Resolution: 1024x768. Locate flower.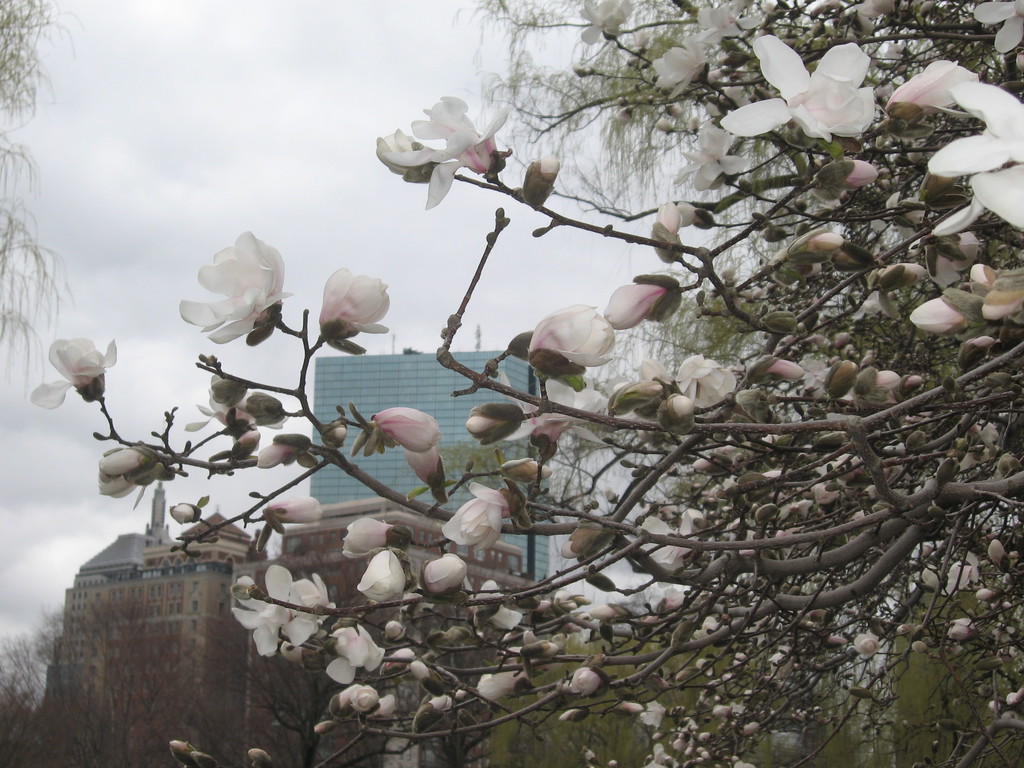
938, 161, 1023, 234.
